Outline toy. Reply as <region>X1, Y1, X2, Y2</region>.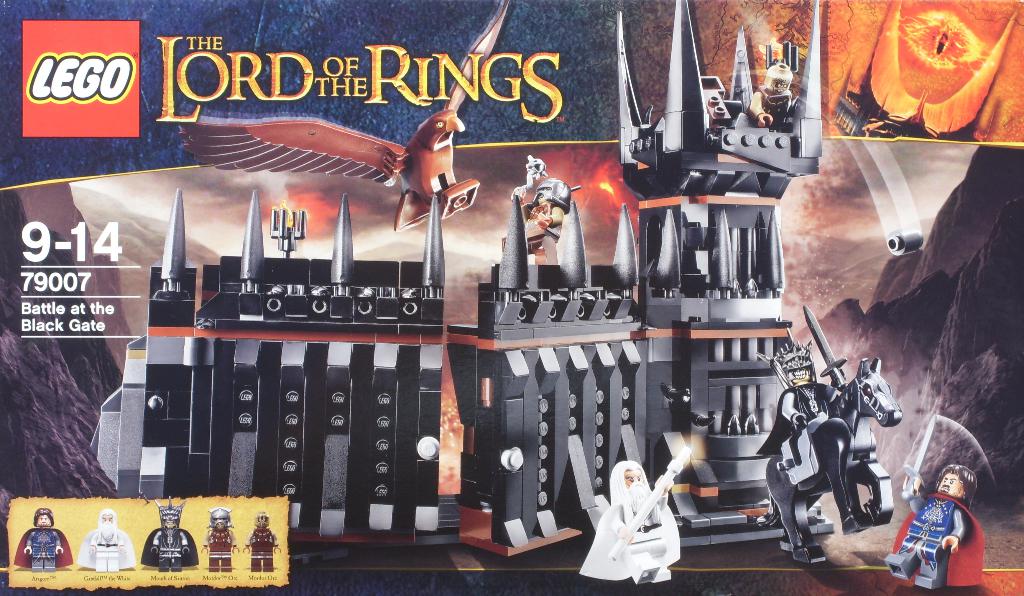
<region>140, 495, 198, 571</region>.
